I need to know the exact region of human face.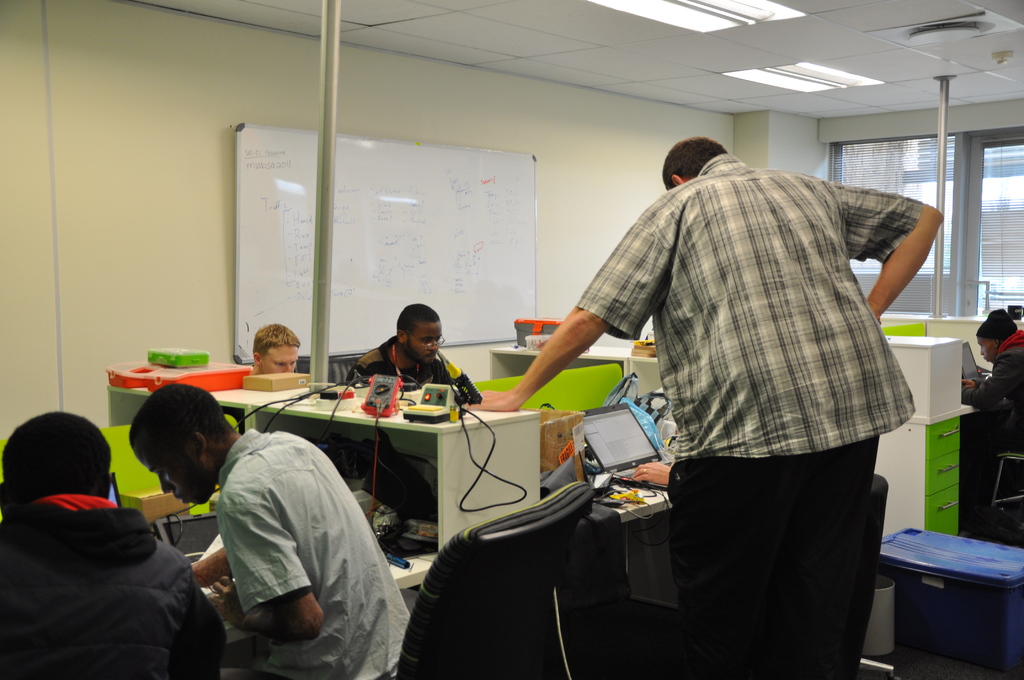
Region: locate(133, 442, 207, 505).
